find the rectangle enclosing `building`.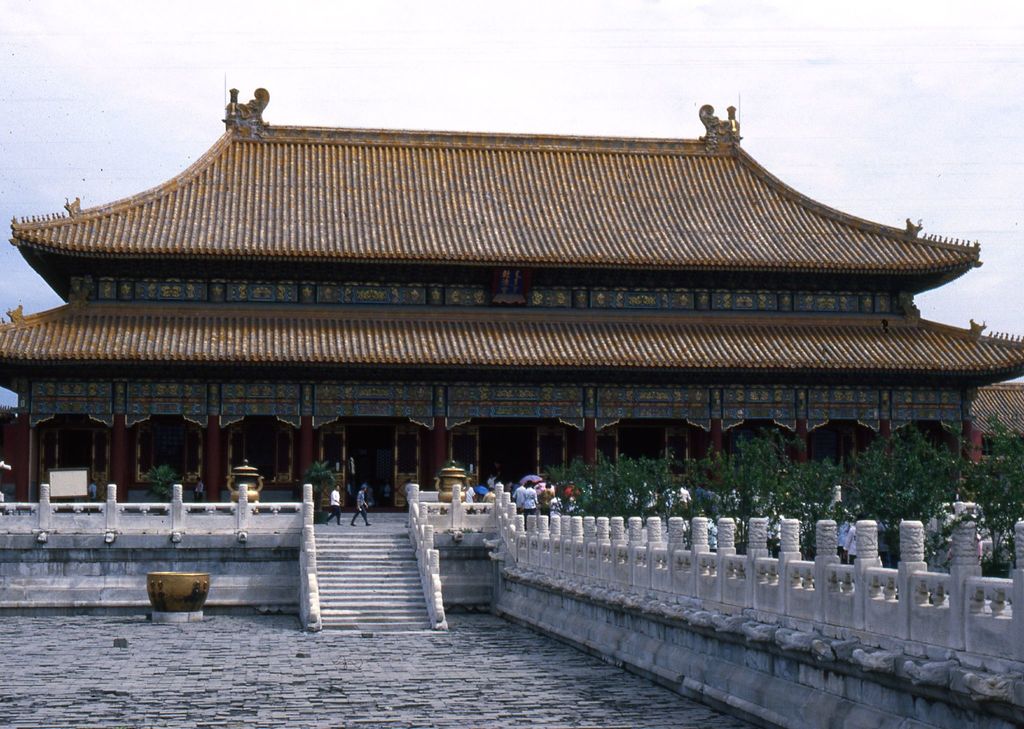
0,87,1023,512.
